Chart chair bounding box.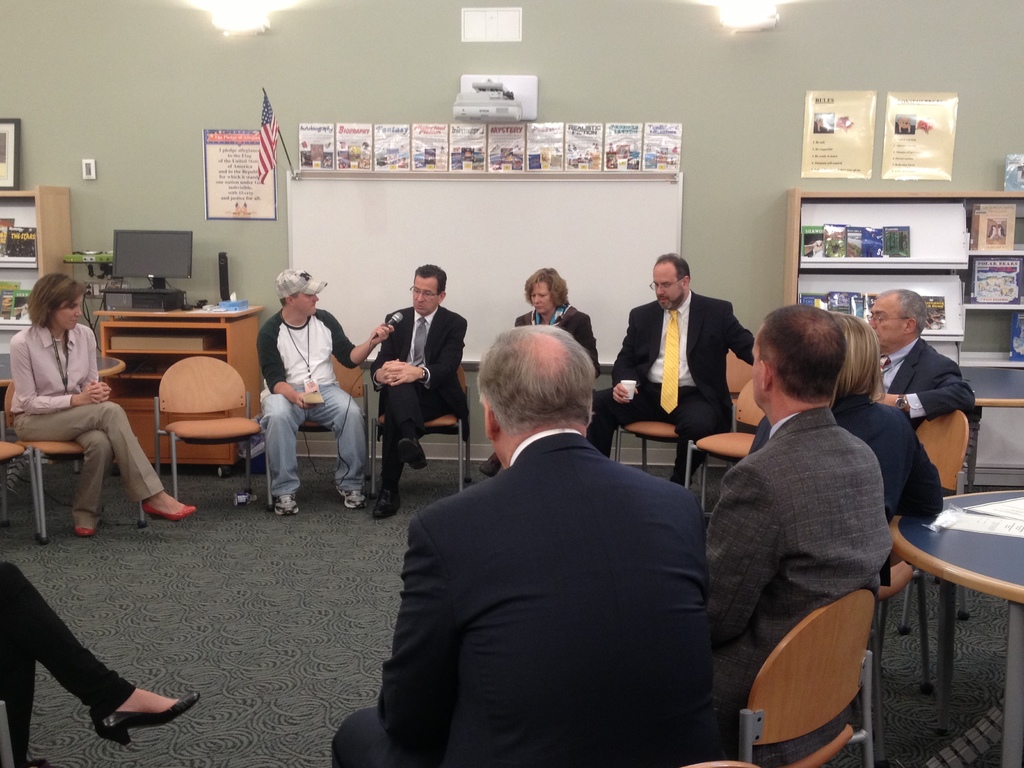
Charted: region(371, 381, 469, 497).
